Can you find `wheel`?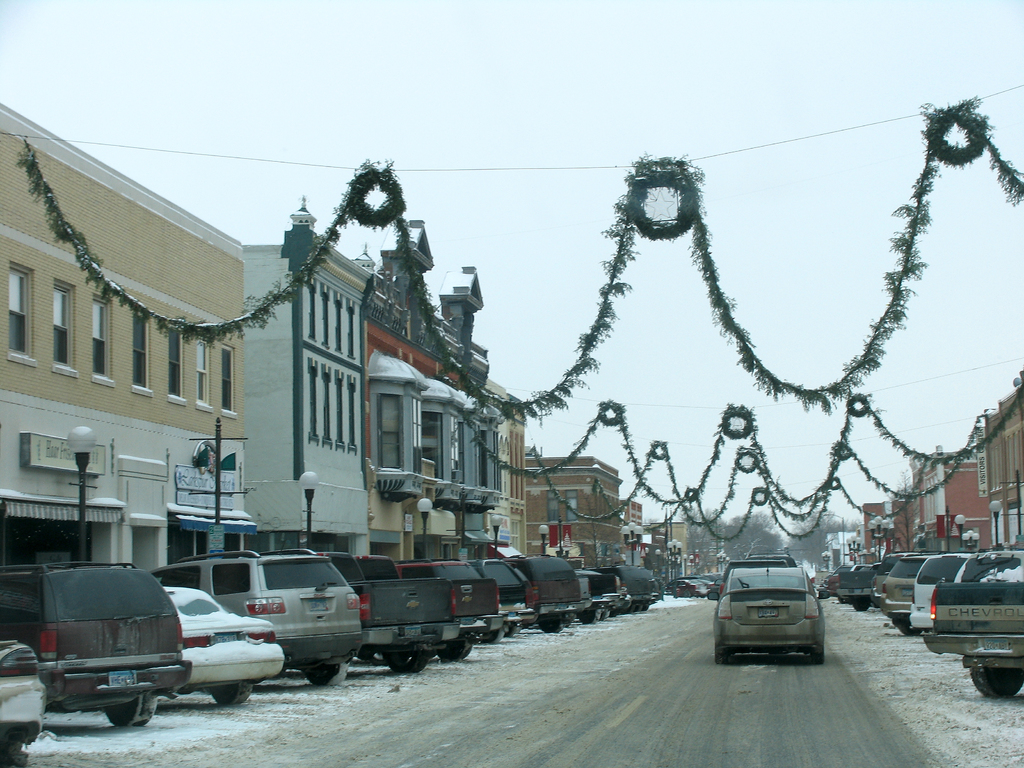
Yes, bounding box: 887, 610, 927, 638.
